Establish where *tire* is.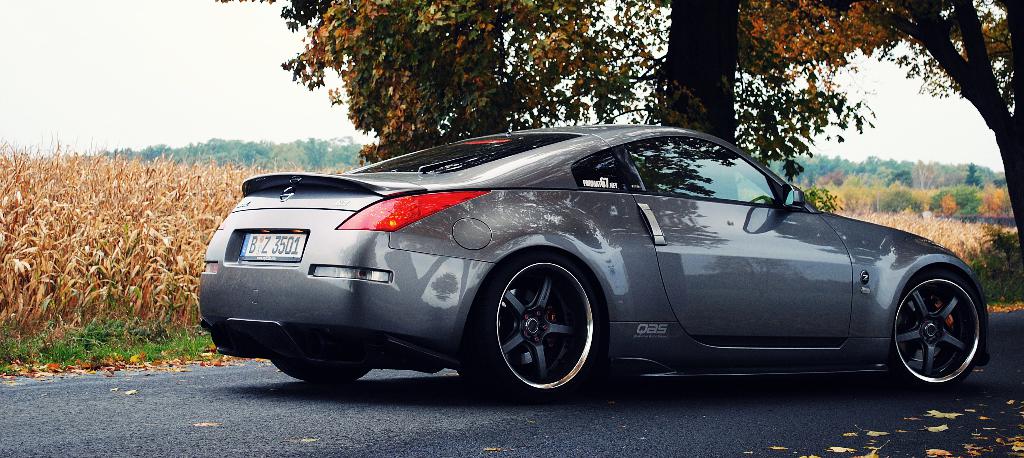
Established at 881:251:984:393.
